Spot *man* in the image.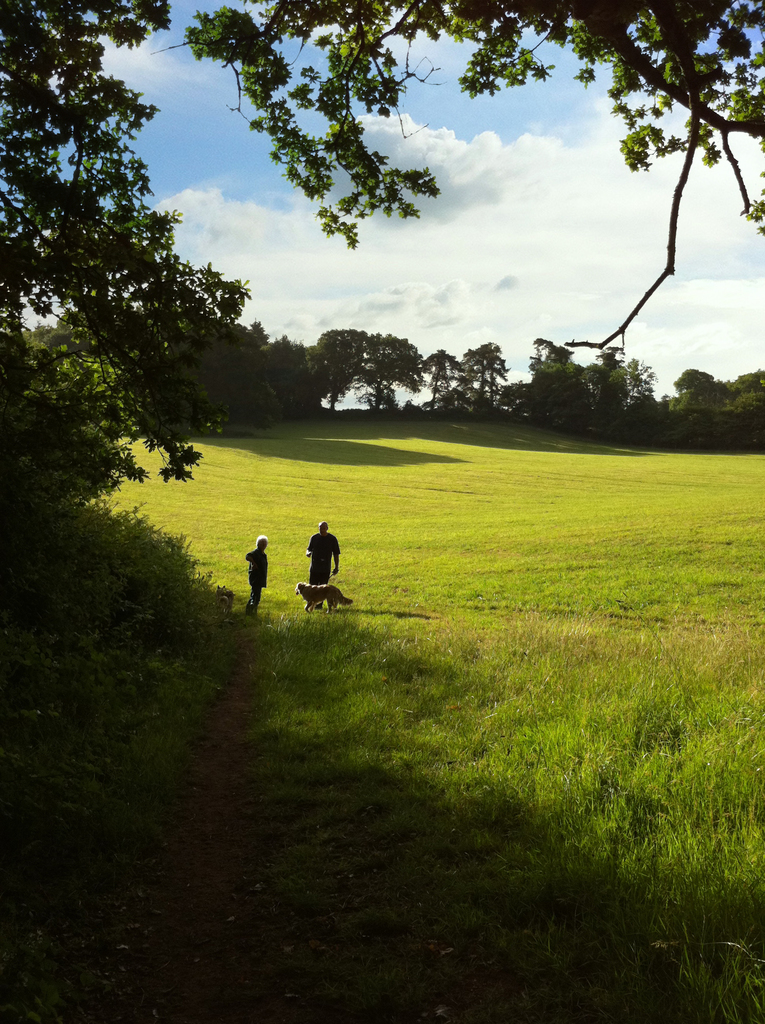
*man* found at (300,510,344,594).
